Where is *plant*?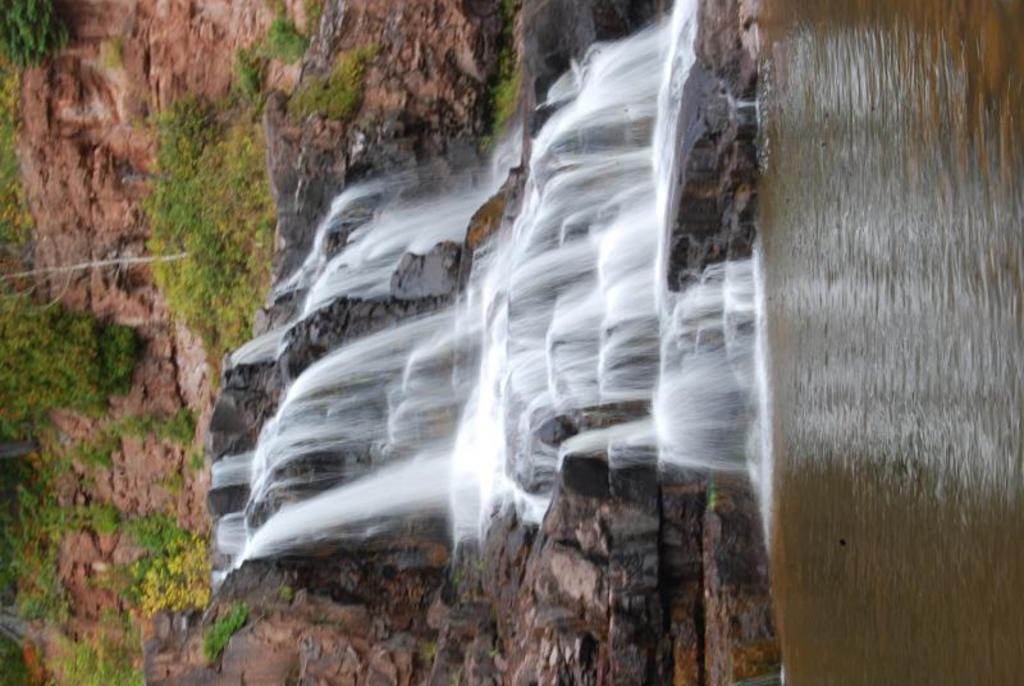
(142,511,221,616).
